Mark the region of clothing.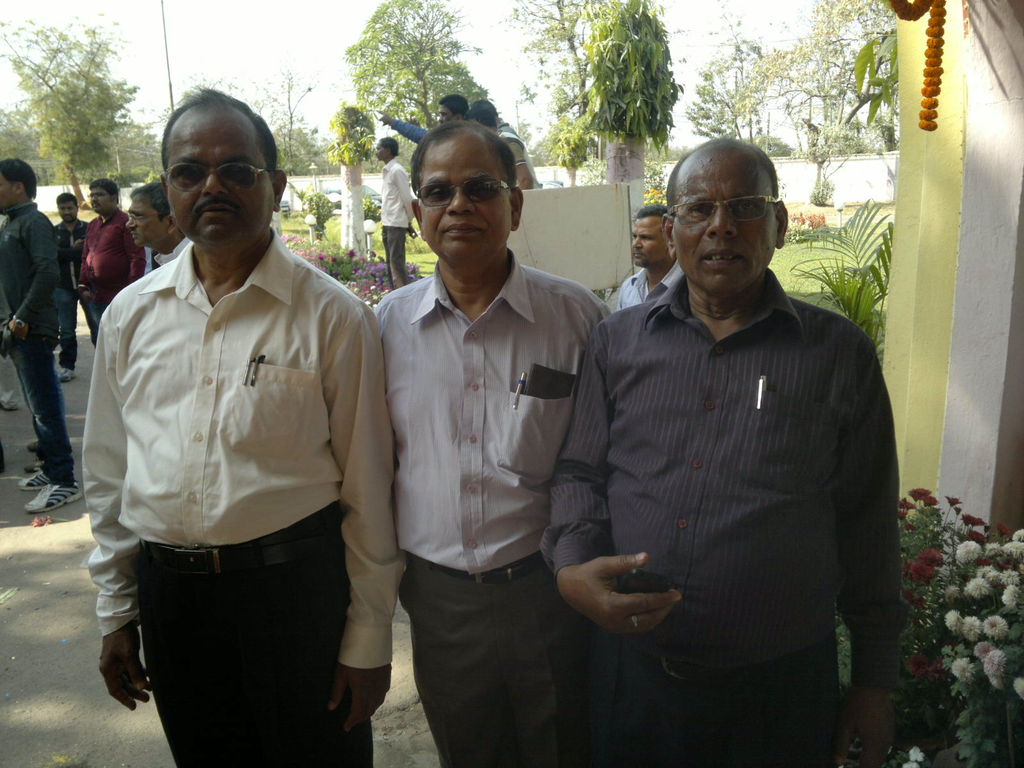
Region: <region>609, 263, 687, 316</region>.
